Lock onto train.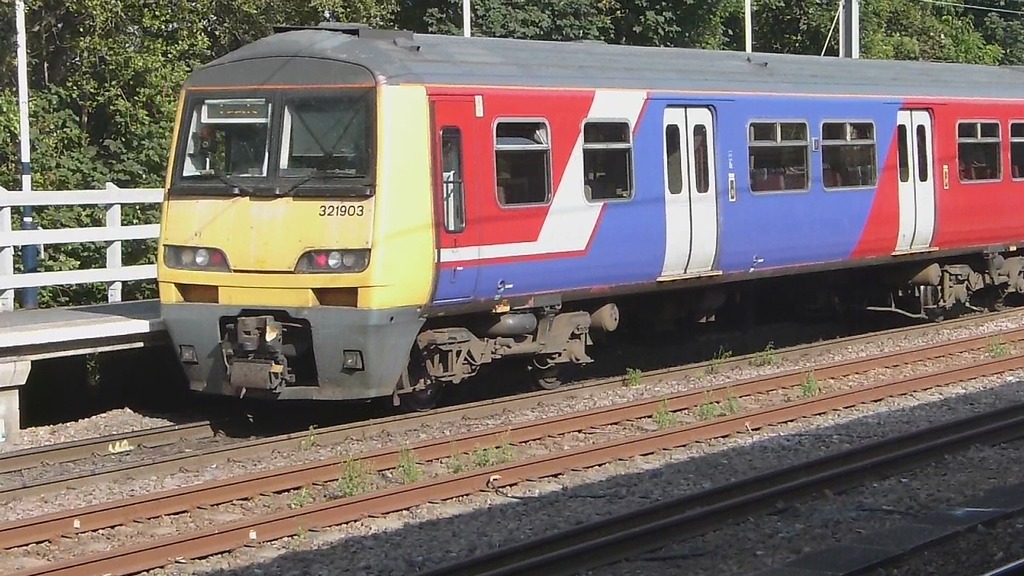
Locked: 159, 8, 1023, 408.
